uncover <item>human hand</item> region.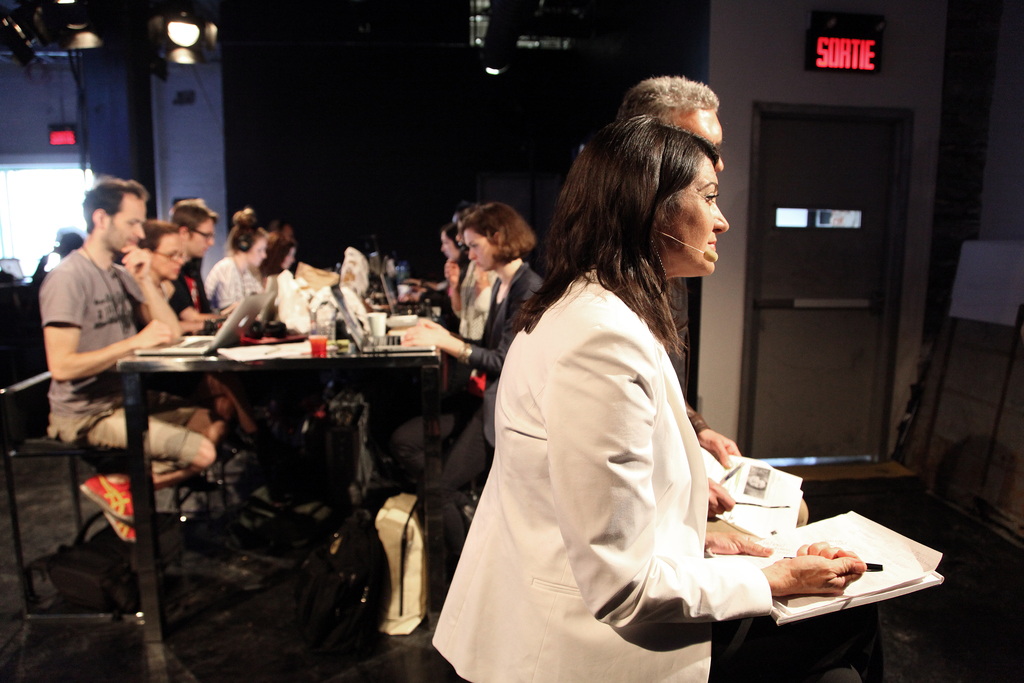
Uncovered: select_region(415, 317, 440, 325).
